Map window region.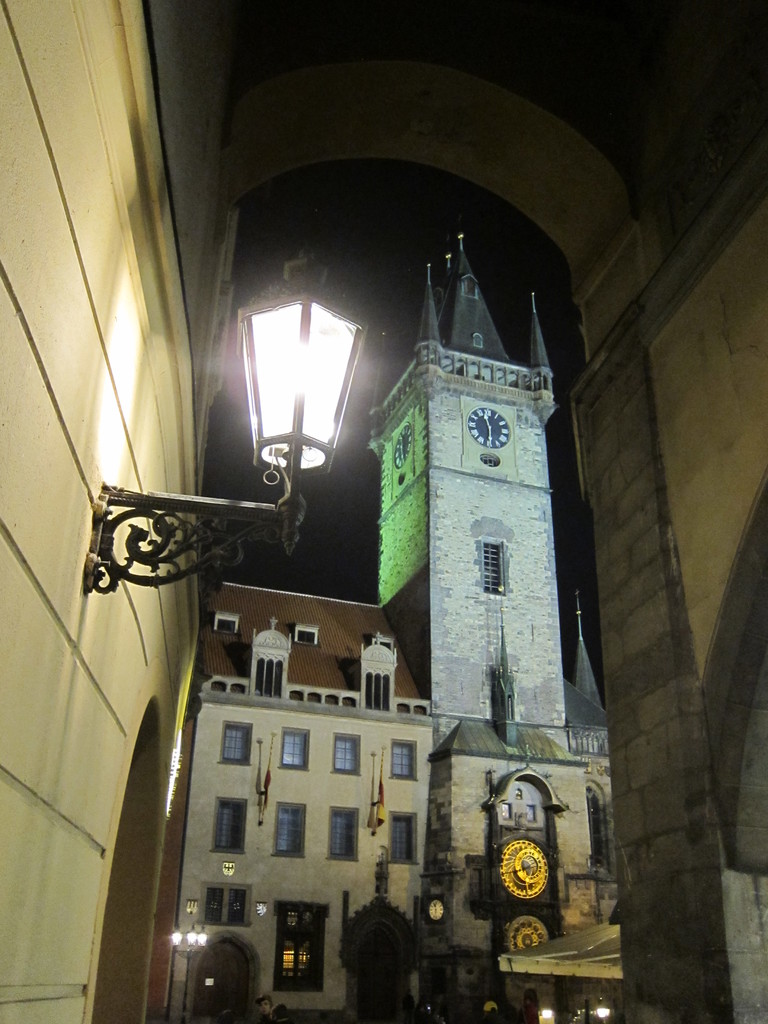
Mapped to [left=385, top=740, right=424, bottom=784].
